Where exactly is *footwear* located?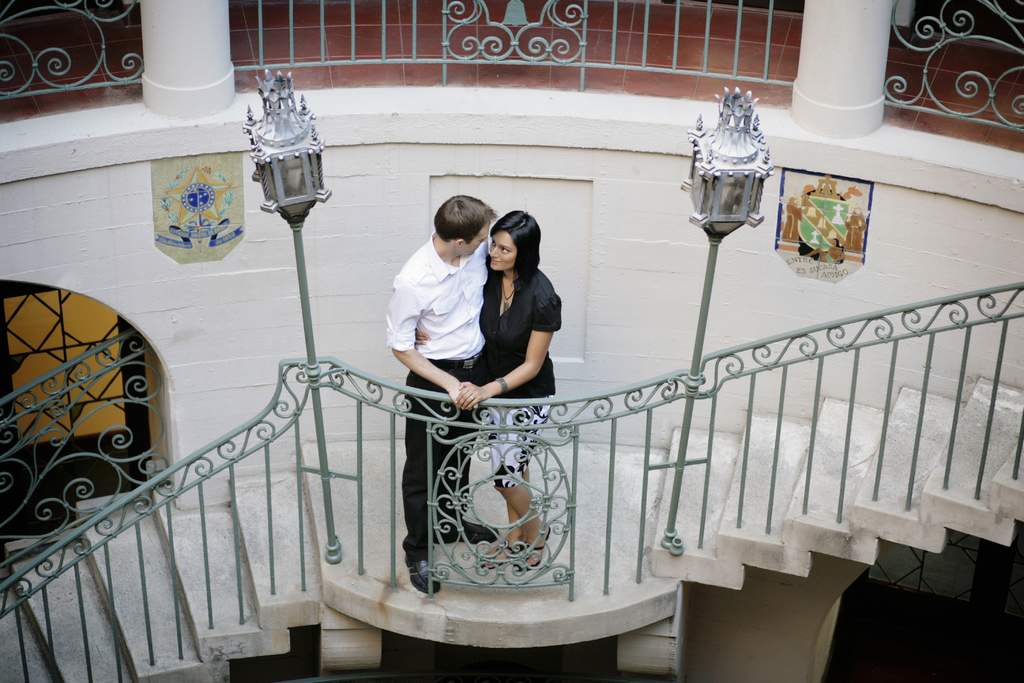
Its bounding box is (x1=511, y1=525, x2=555, y2=570).
